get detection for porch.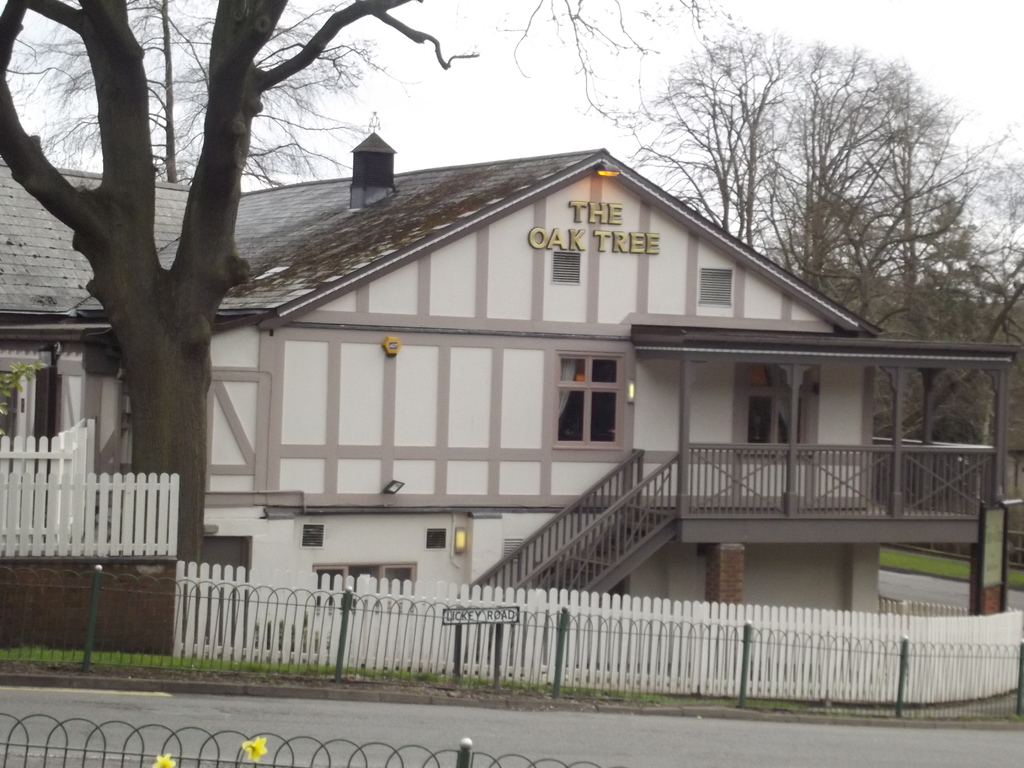
Detection: [x1=634, y1=433, x2=1001, y2=523].
